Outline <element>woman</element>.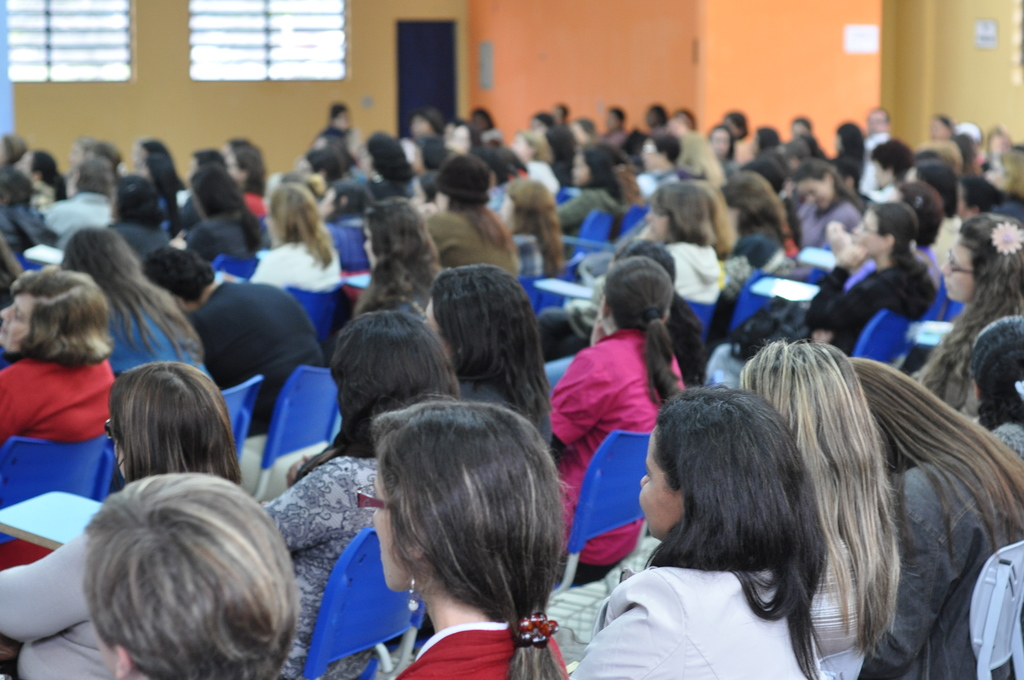
Outline: Rect(565, 379, 833, 679).
